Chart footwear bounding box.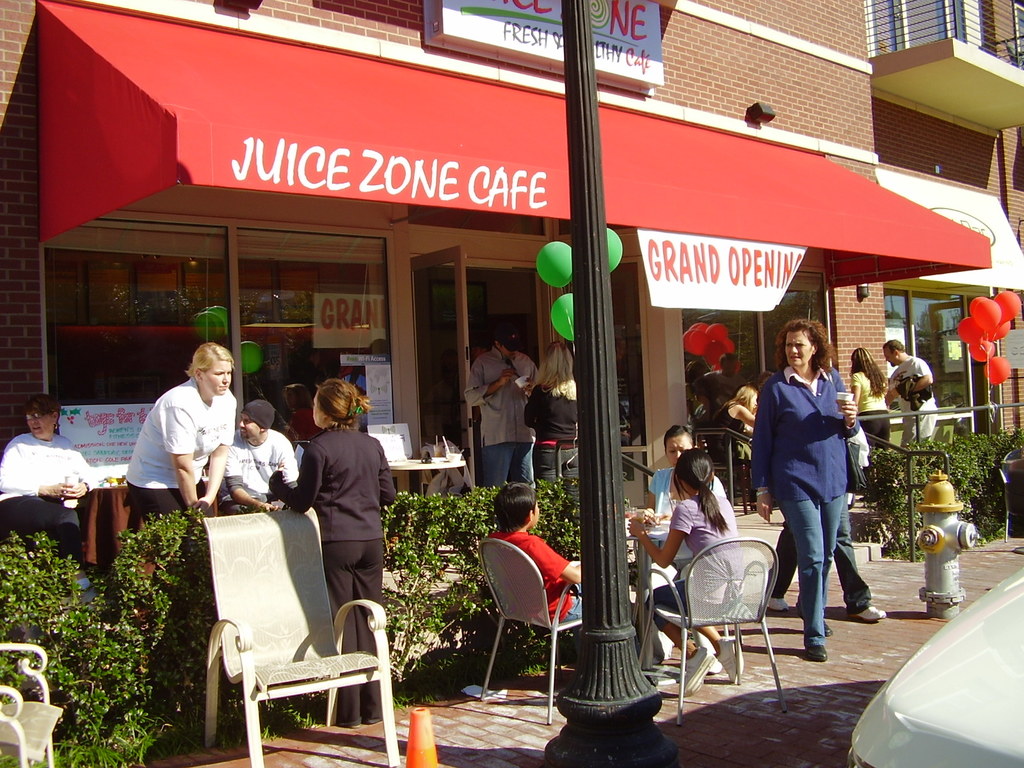
Charted: <region>798, 602, 834, 637</region>.
